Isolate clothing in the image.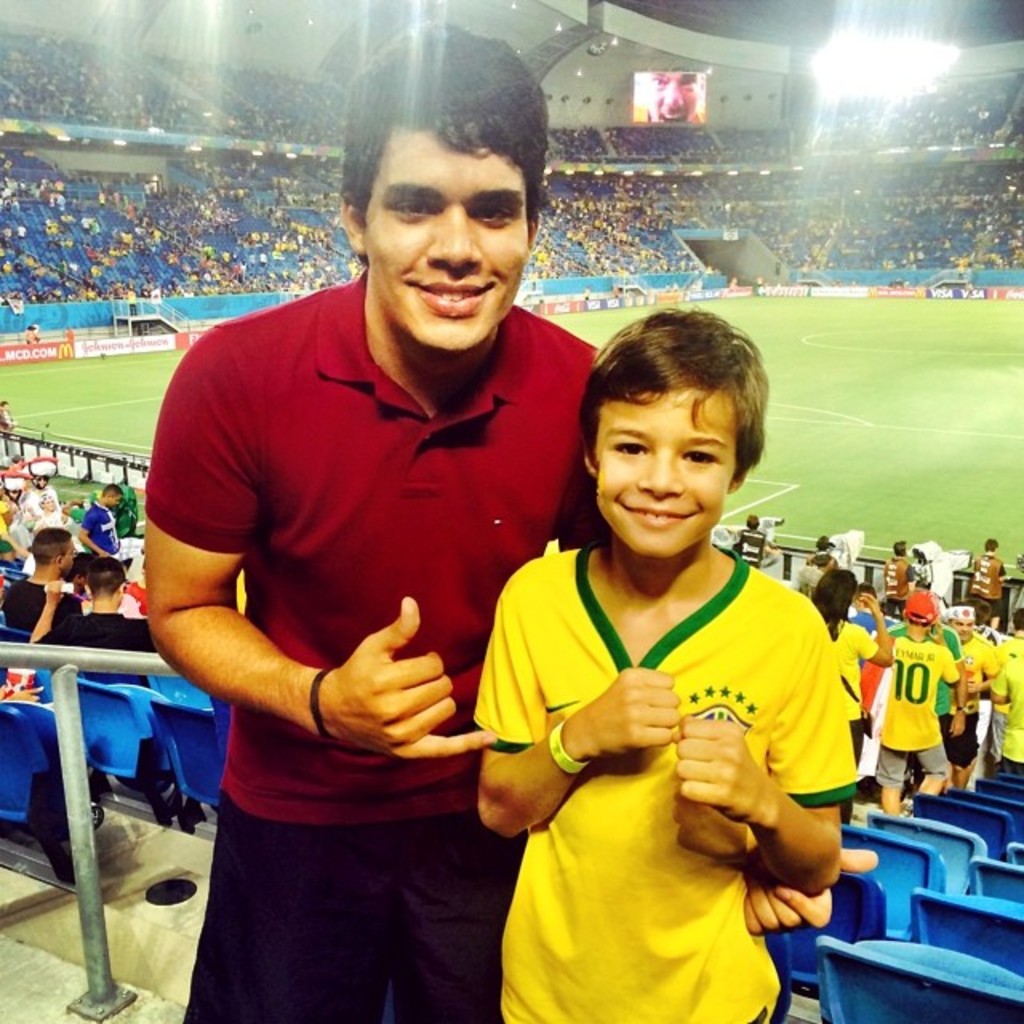
Isolated region: 966:550:1008:605.
